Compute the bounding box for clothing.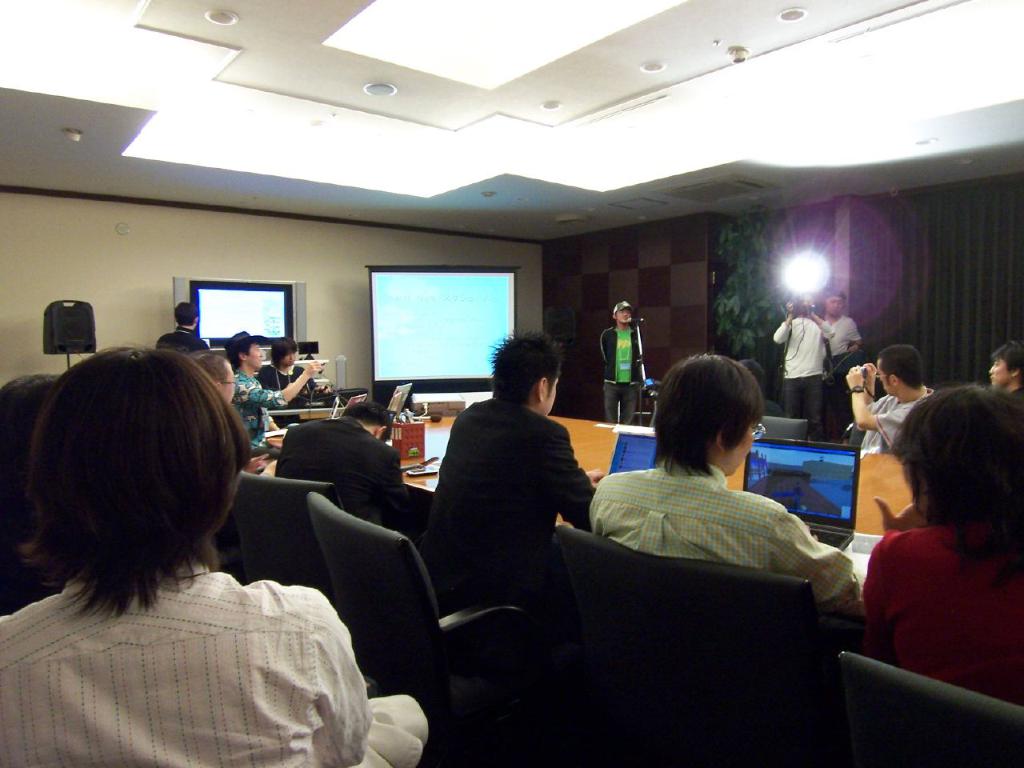
<region>275, 418, 414, 532</region>.
